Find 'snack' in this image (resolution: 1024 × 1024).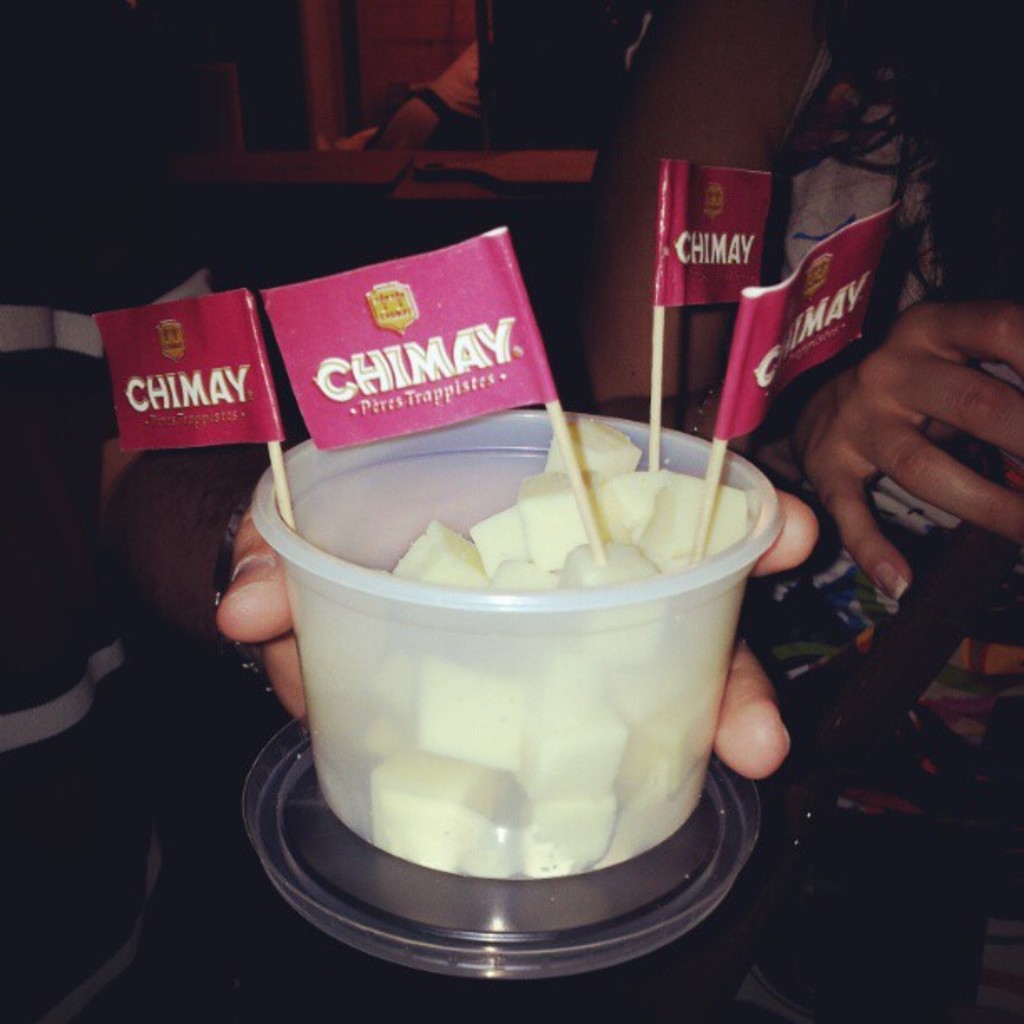
detection(258, 417, 761, 868).
